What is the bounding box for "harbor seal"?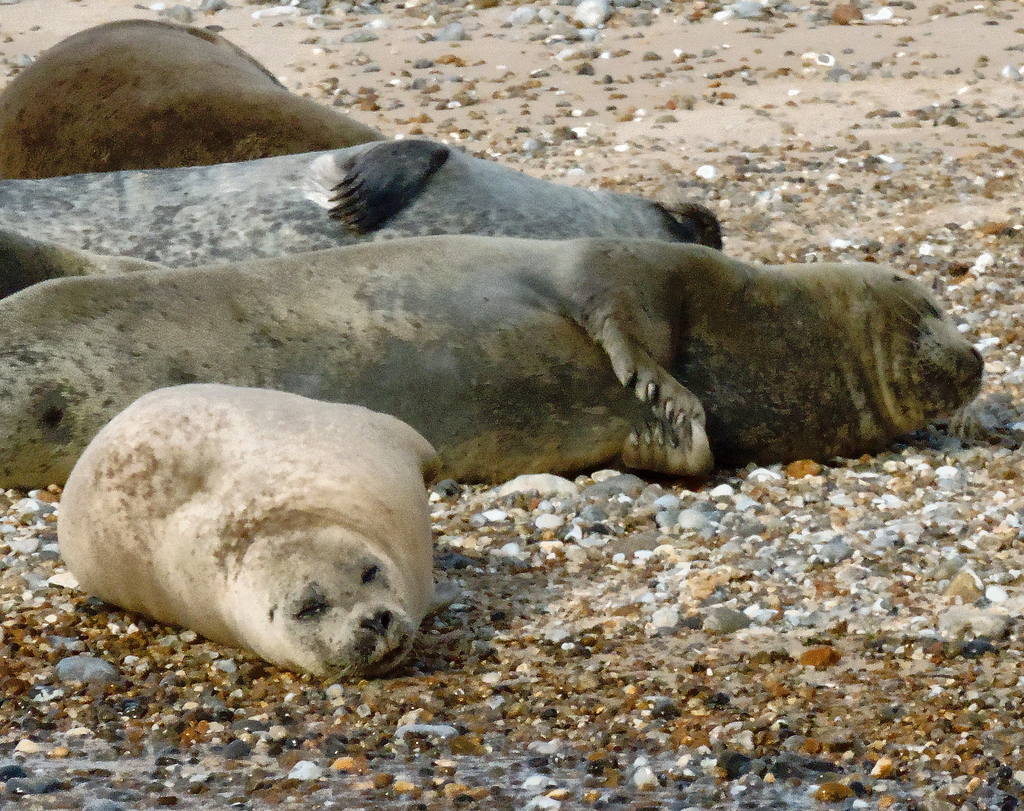
0, 240, 985, 478.
